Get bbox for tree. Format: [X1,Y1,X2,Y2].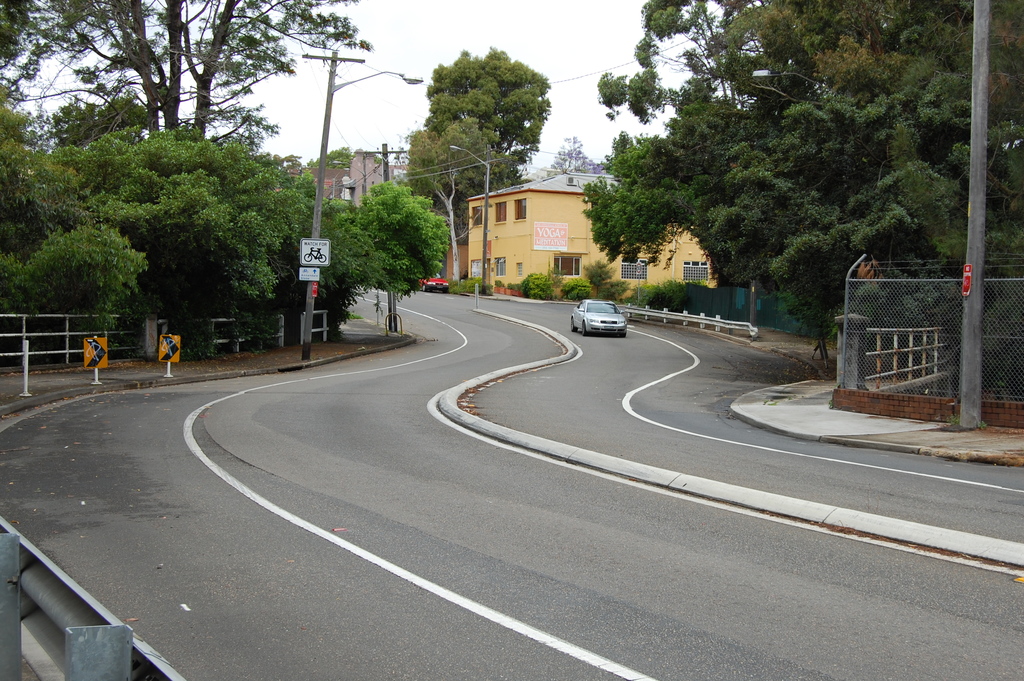
[0,0,369,158].
